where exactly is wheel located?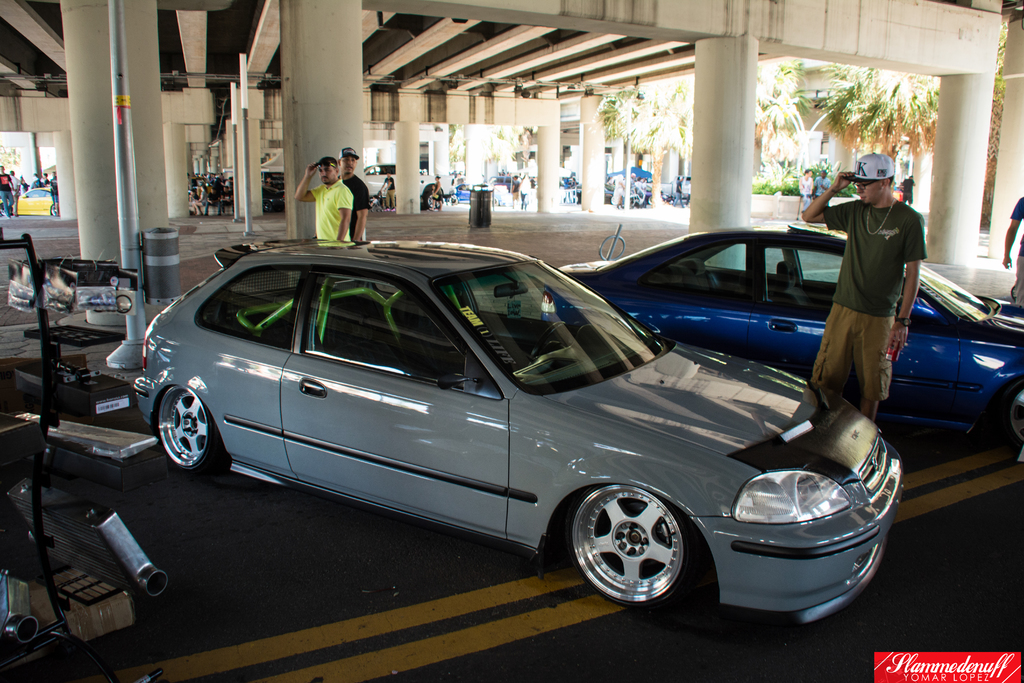
Its bounding box is <bbox>420, 187, 444, 208</bbox>.
